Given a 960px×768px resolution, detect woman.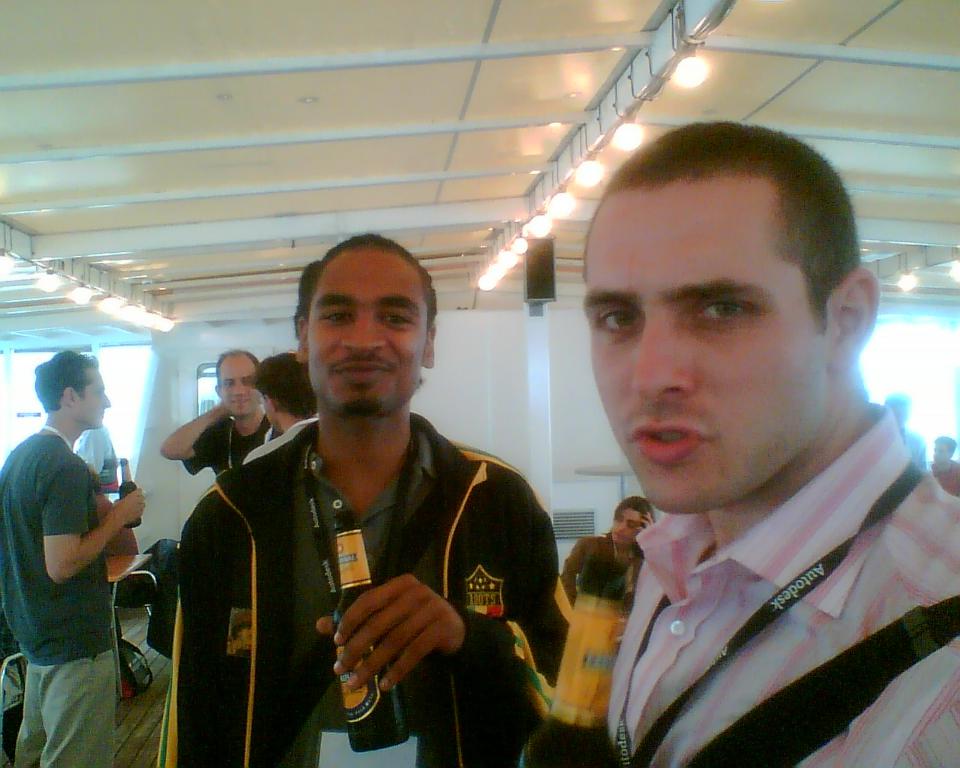
bbox(558, 493, 664, 622).
